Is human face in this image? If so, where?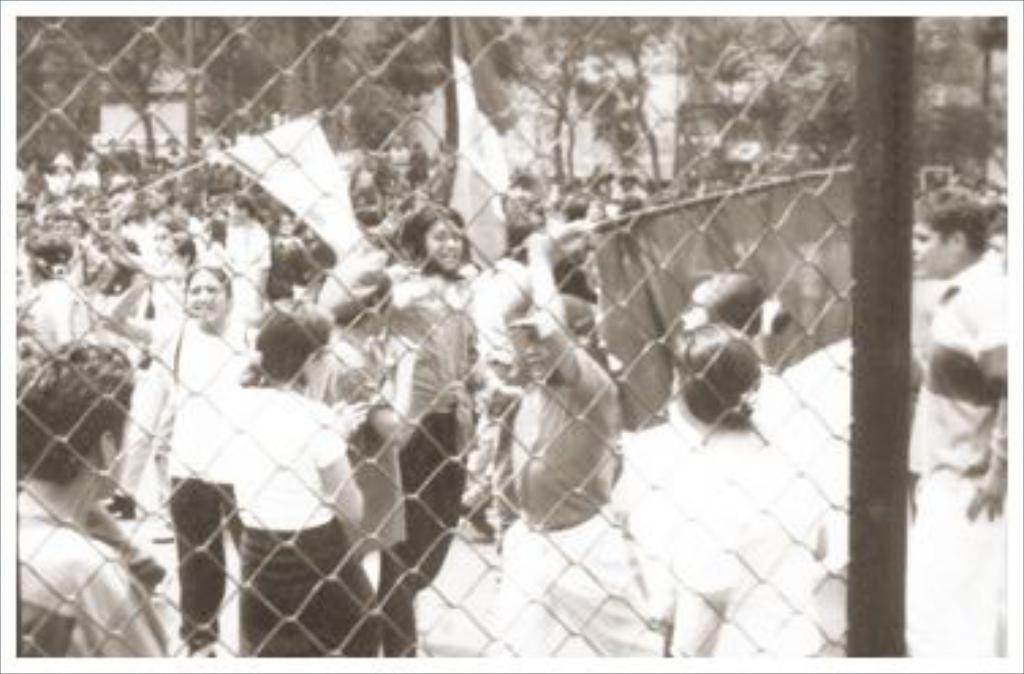
Yes, at pyautogui.locateOnScreen(228, 198, 250, 228).
